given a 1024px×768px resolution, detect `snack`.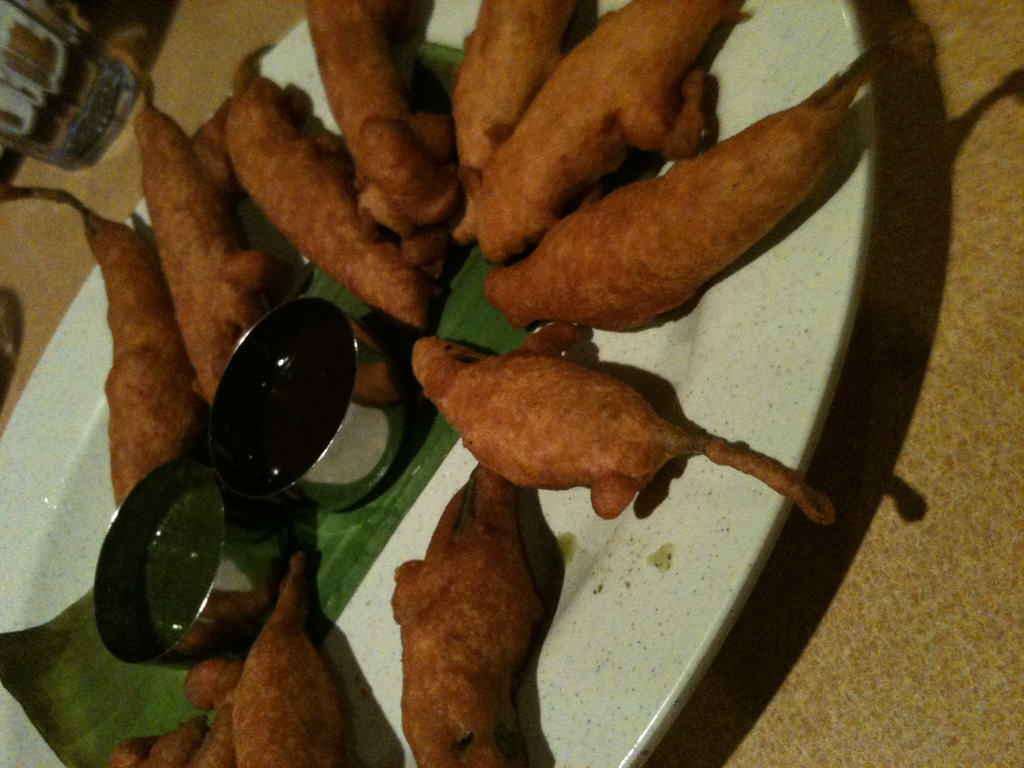
rect(228, 544, 359, 767).
